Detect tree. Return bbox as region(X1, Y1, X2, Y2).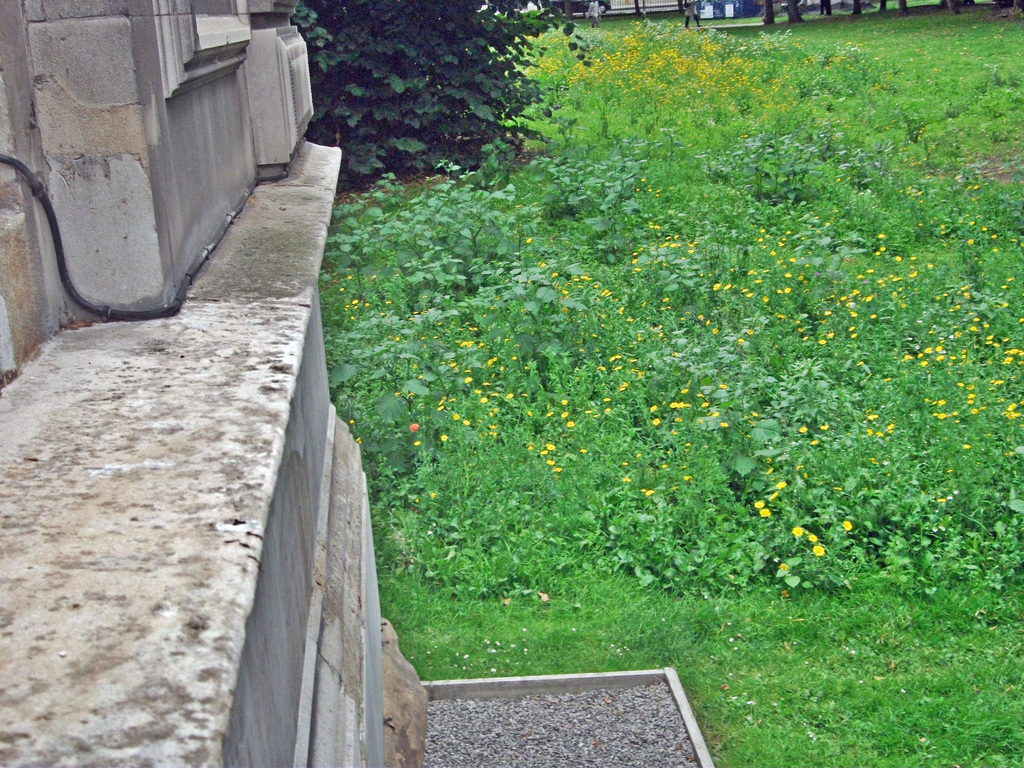
region(678, 0, 691, 19).
